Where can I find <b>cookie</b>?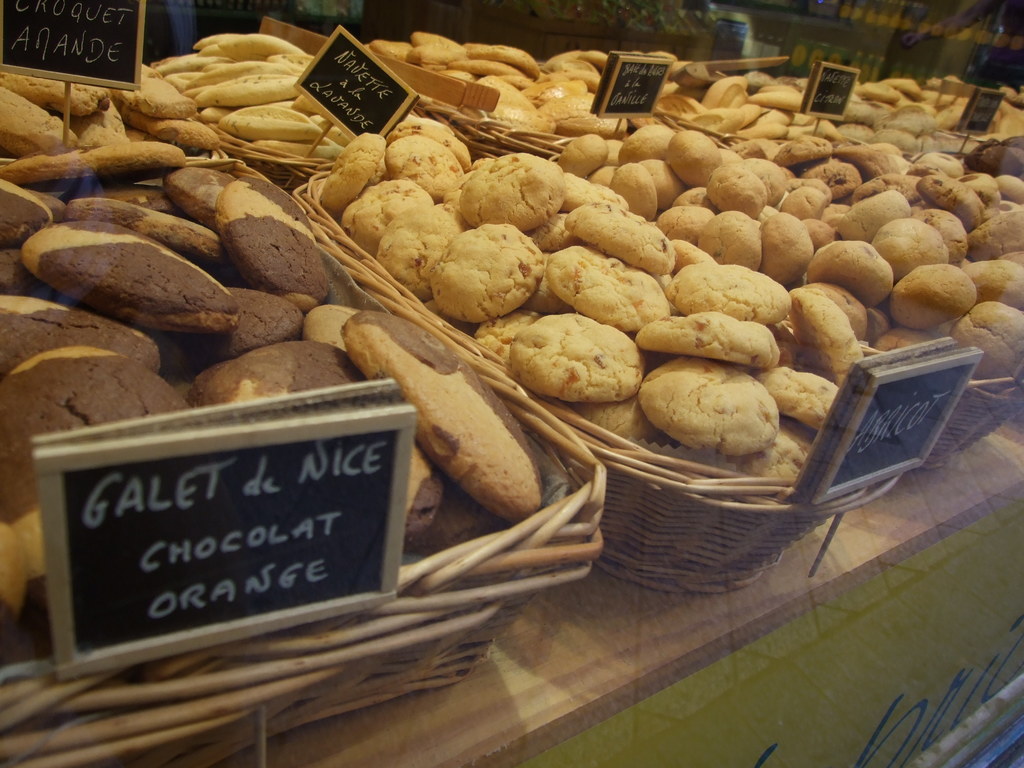
You can find it at 639 356 785 452.
